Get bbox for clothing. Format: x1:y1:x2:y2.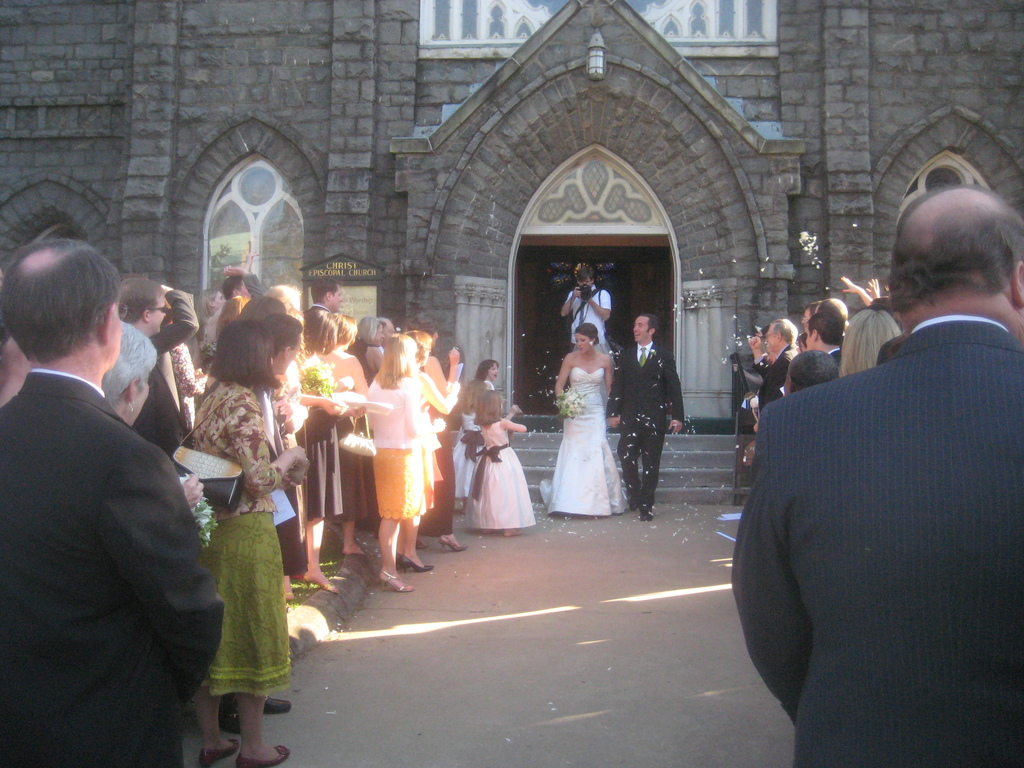
192:376:298:696.
